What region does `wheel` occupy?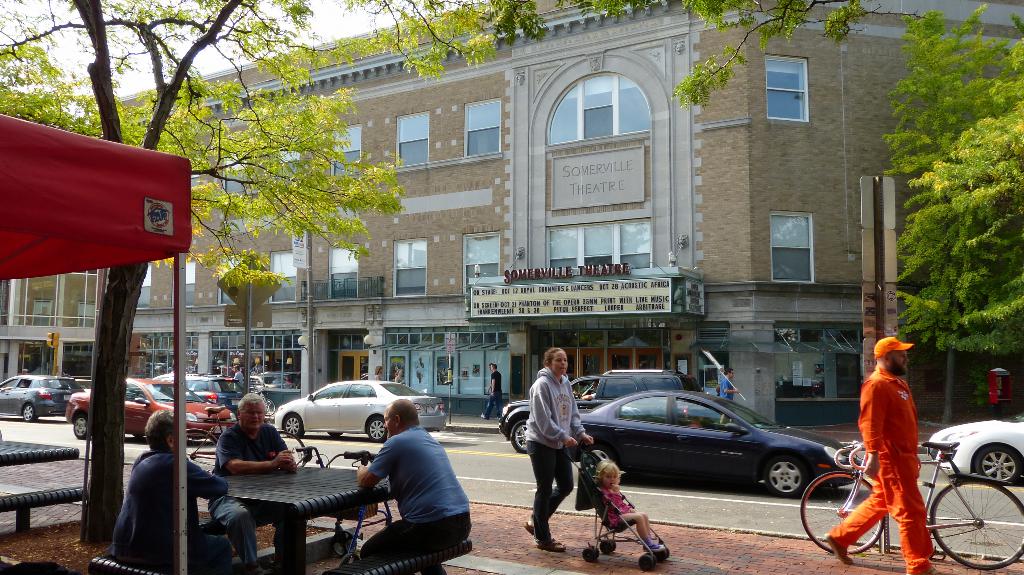
detection(969, 440, 1019, 487).
